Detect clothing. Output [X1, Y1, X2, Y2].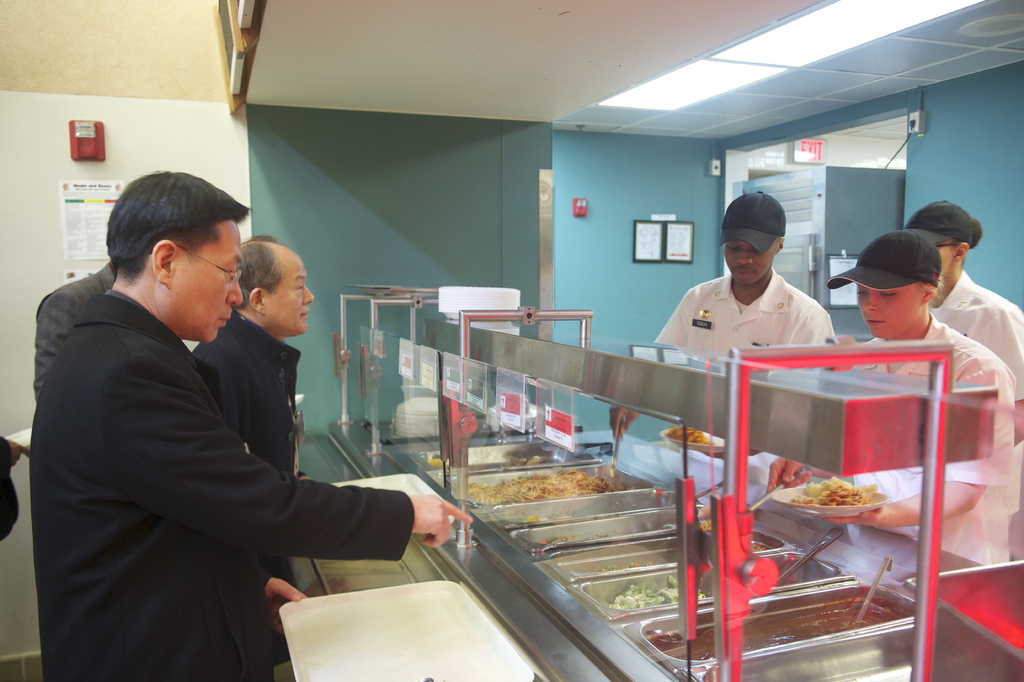
[188, 310, 304, 669].
